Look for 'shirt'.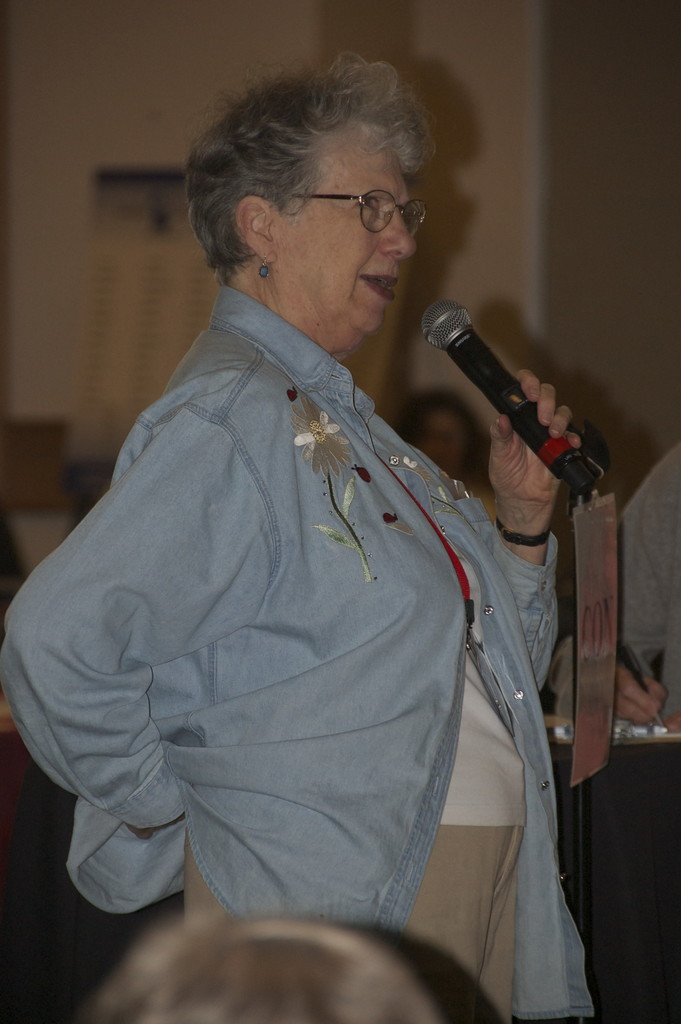
Found: box=[28, 231, 603, 963].
